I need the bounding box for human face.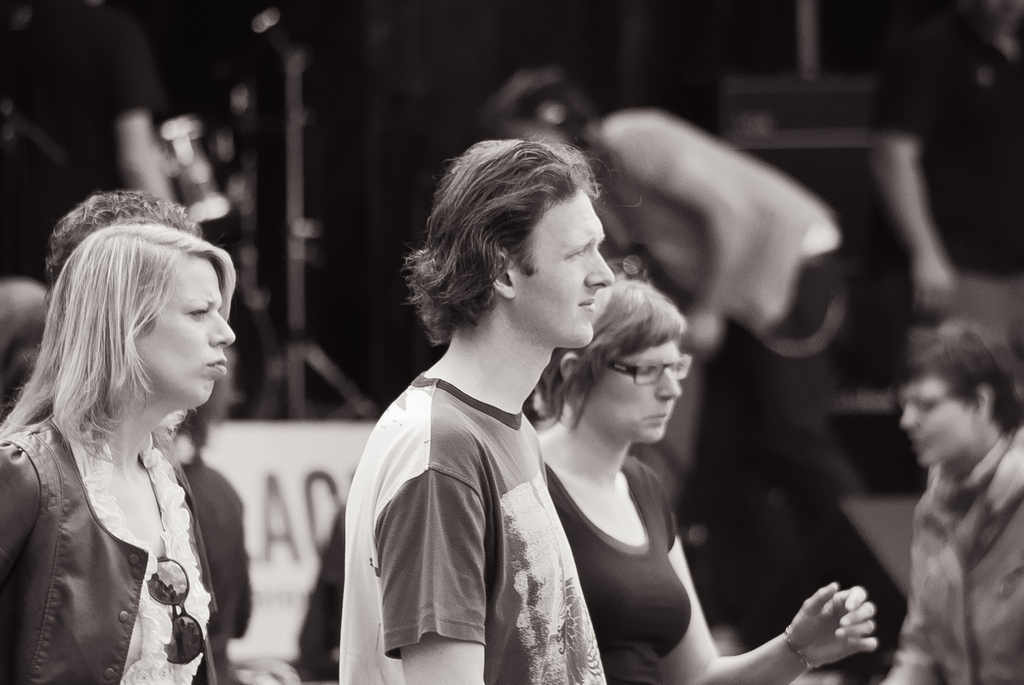
Here it is: [left=511, top=189, right=614, bottom=353].
